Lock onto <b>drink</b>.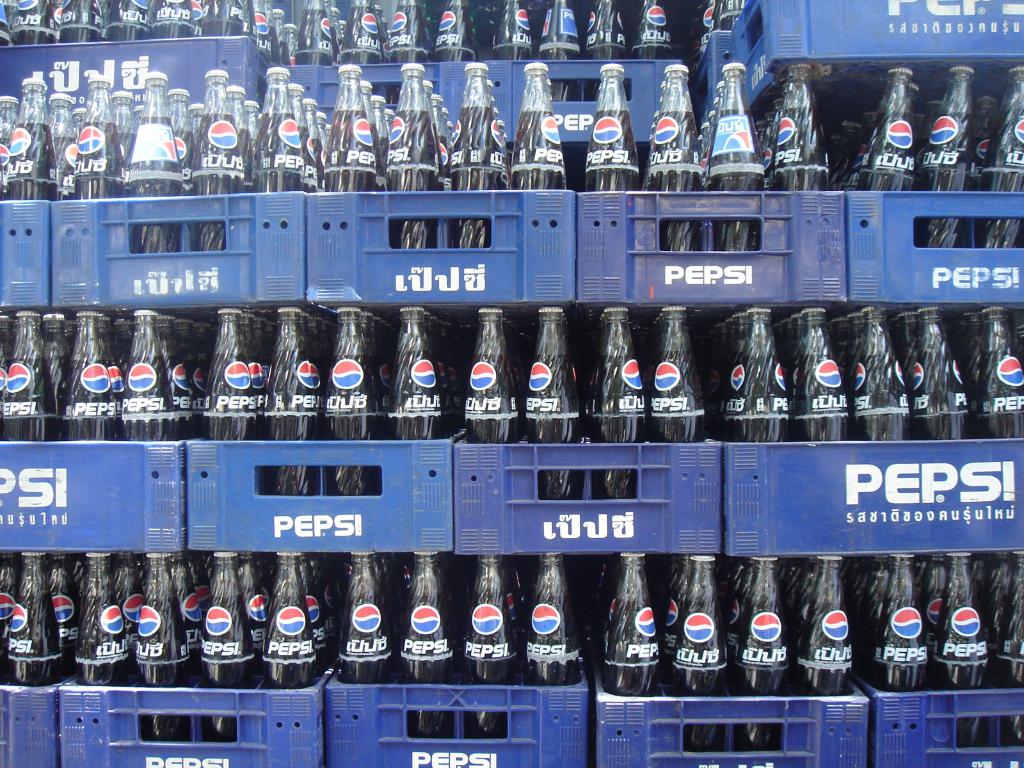
Locked: {"x1": 584, "y1": 2, "x2": 627, "y2": 56}.
